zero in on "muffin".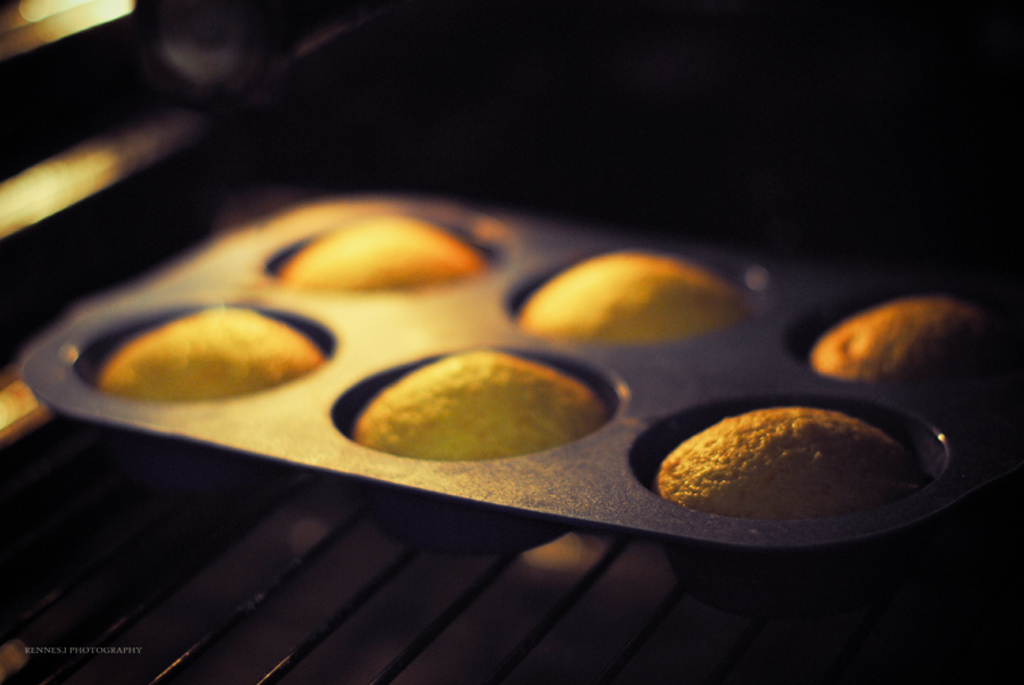
Zeroed in: bbox=(660, 411, 942, 535).
